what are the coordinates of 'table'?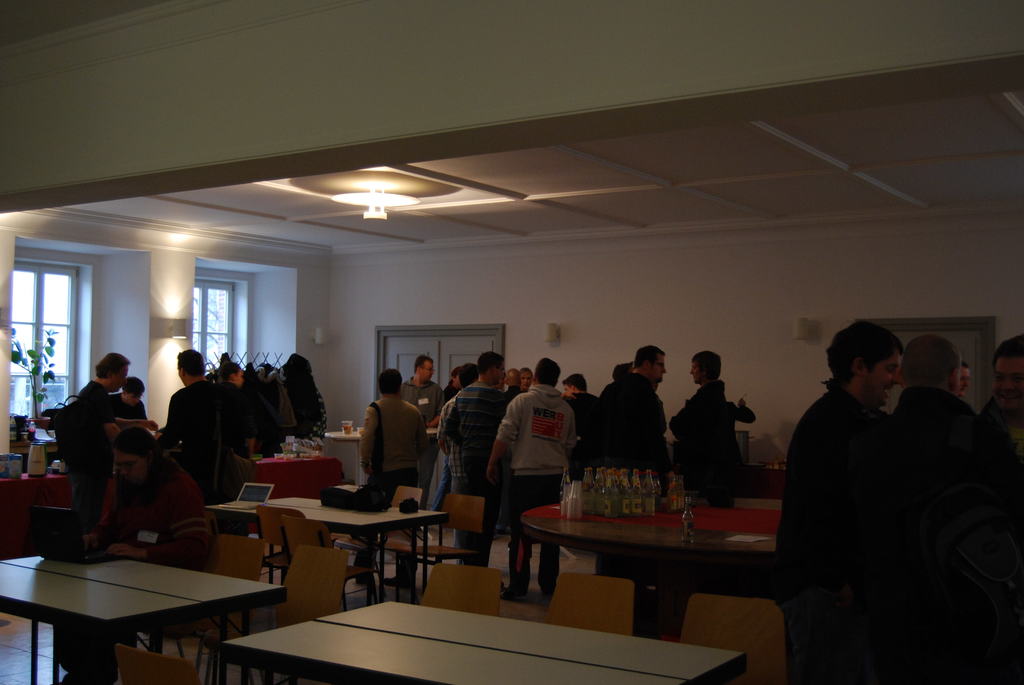
crop(210, 492, 446, 599).
